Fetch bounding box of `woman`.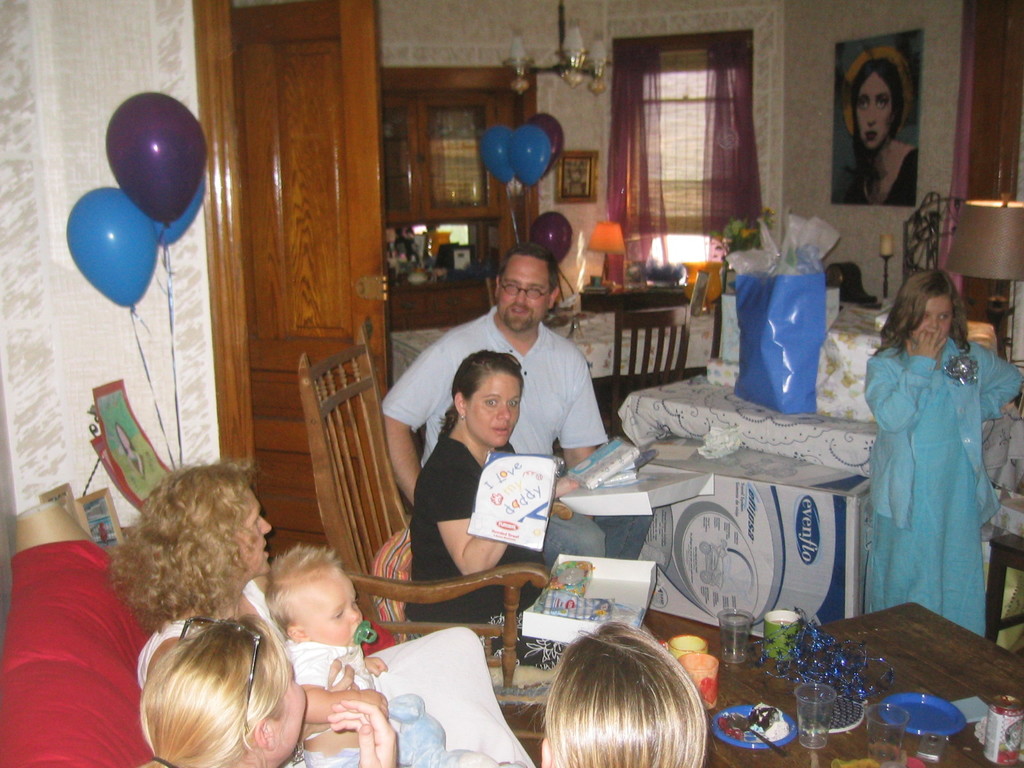
Bbox: left=530, top=611, right=711, bottom=767.
